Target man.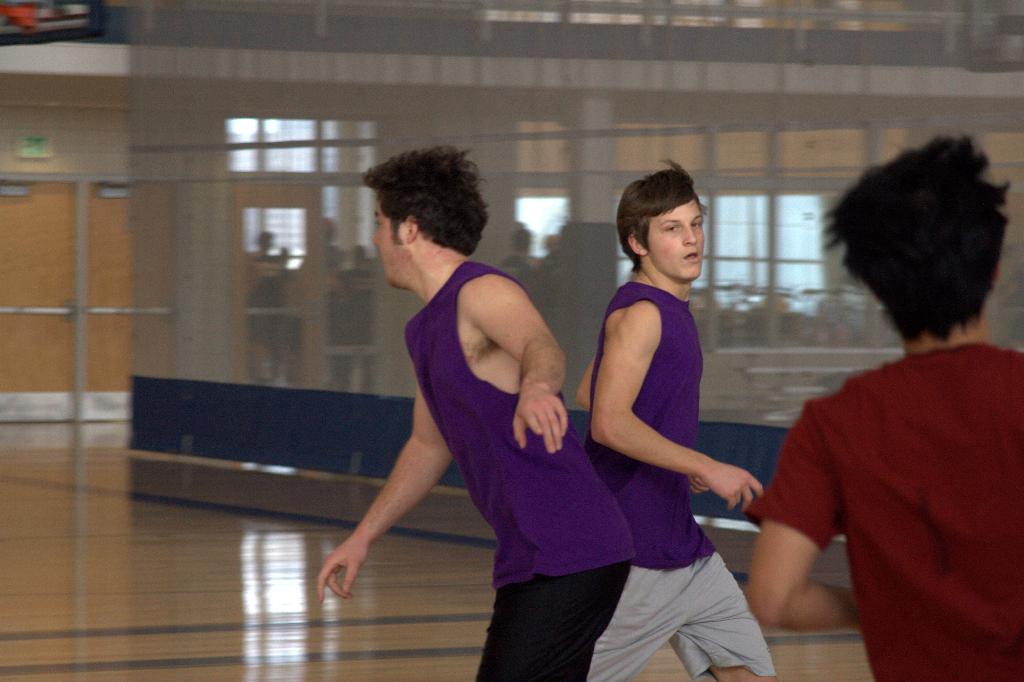
Target region: [left=326, top=218, right=336, bottom=252].
